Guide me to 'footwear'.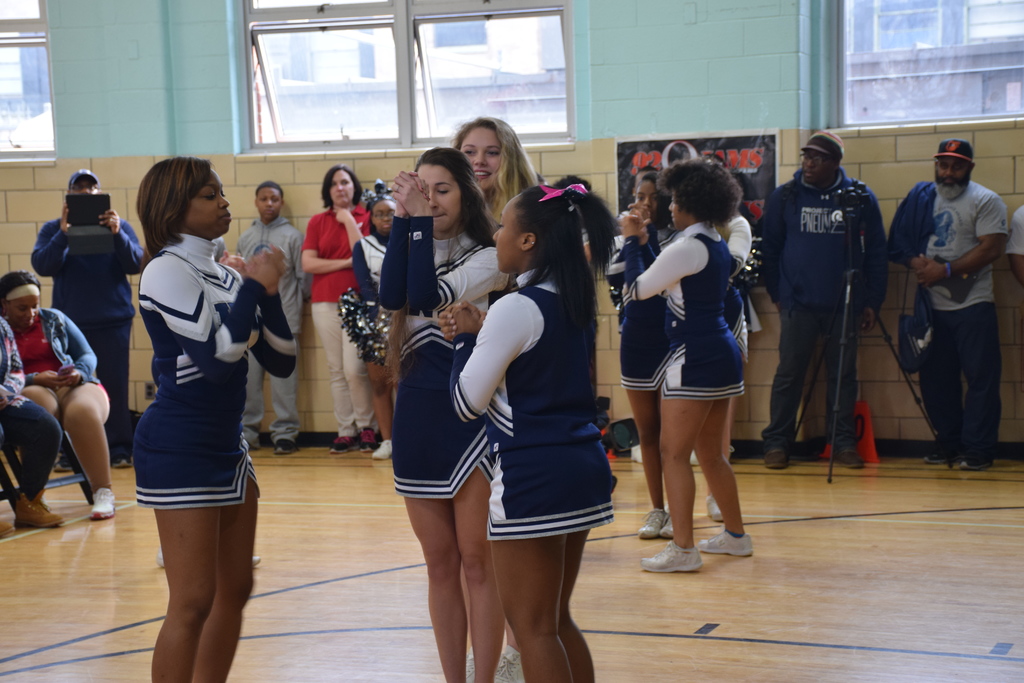
Guidance: Rect(156, 547, 172, 569).
